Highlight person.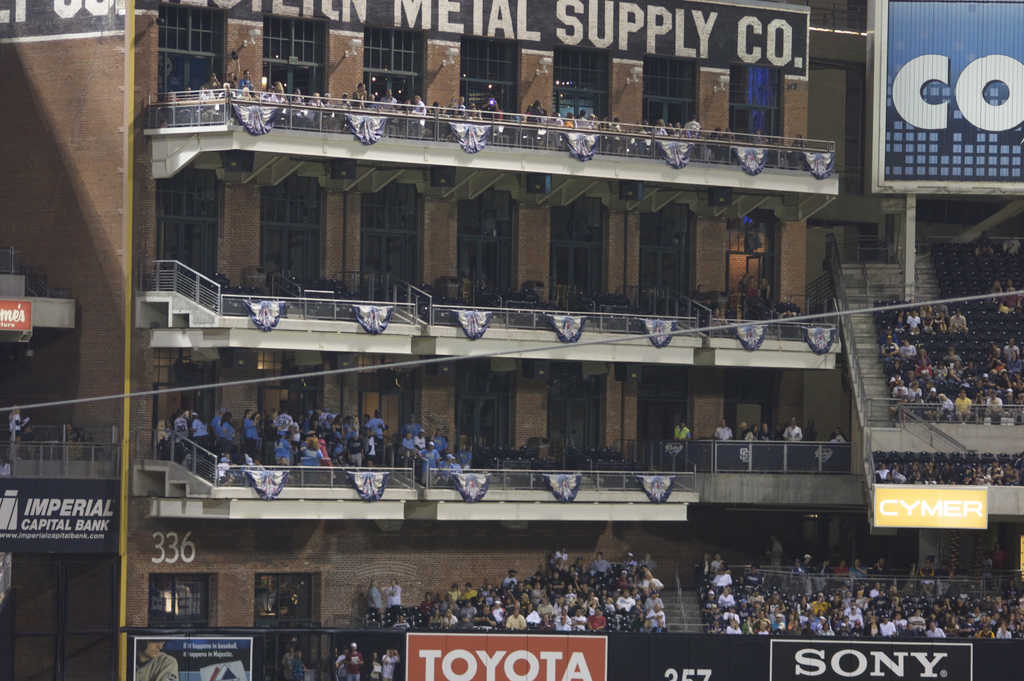
Highlighted region: x1=168 y1=401 x2=463 y2=489.
